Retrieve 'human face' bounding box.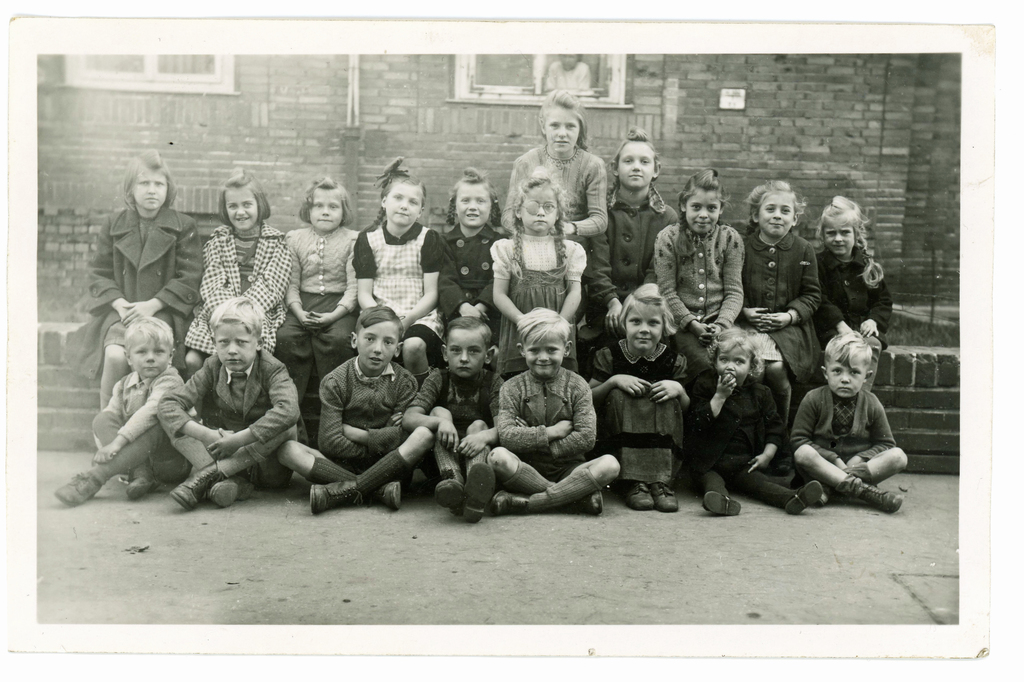
Bounding box: 757 188 791 230.
